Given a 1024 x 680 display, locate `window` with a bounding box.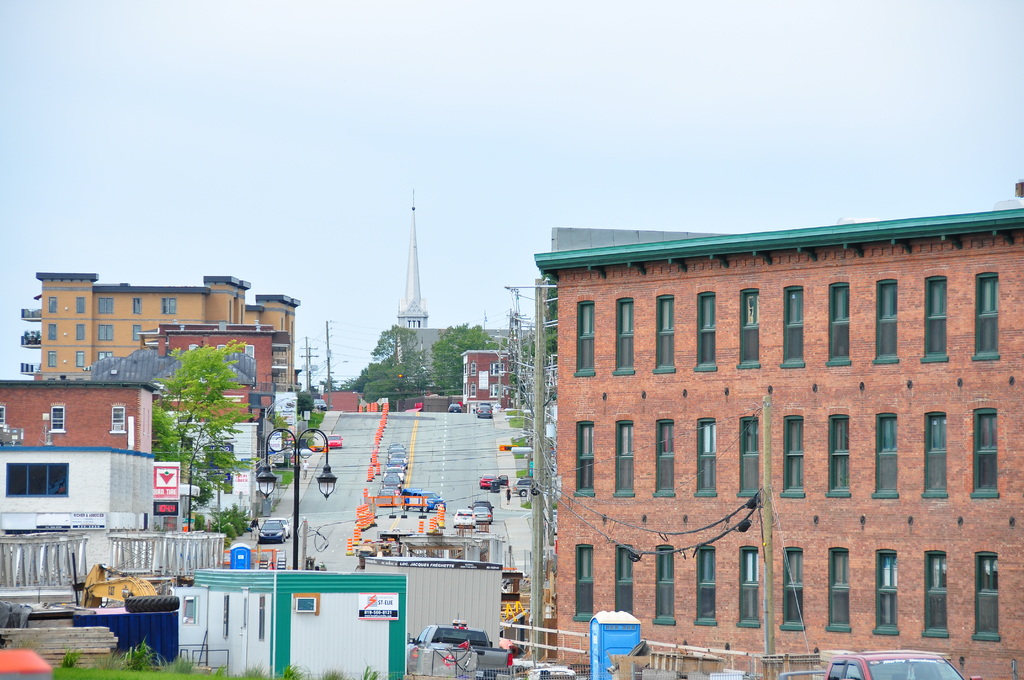
Located: (x1=697, y1=419, x2=718, y2=492).
